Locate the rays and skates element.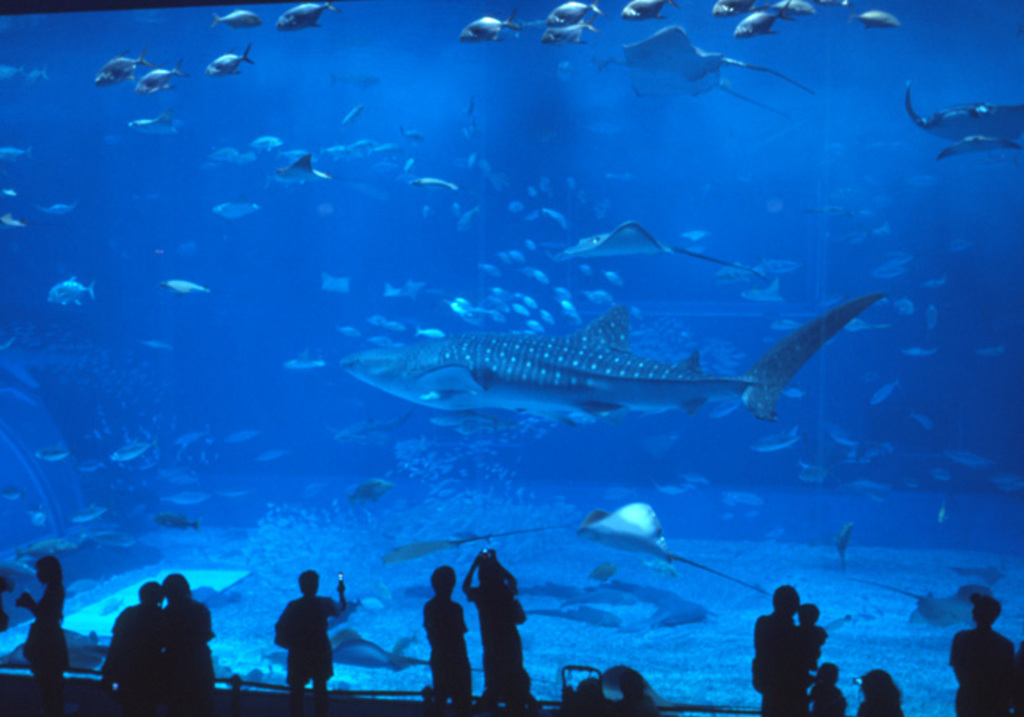
Element bbox: 373/522/562/572.
